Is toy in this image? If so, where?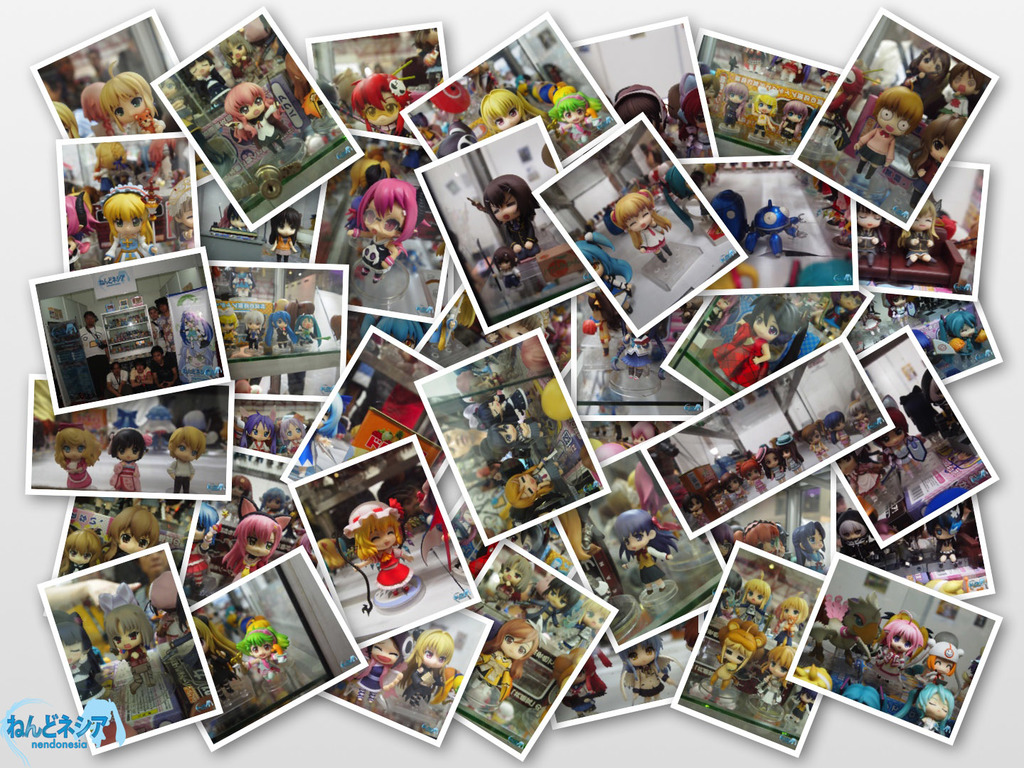
Yes, at [x1=164, y1=425, x2=202, y2=490].
